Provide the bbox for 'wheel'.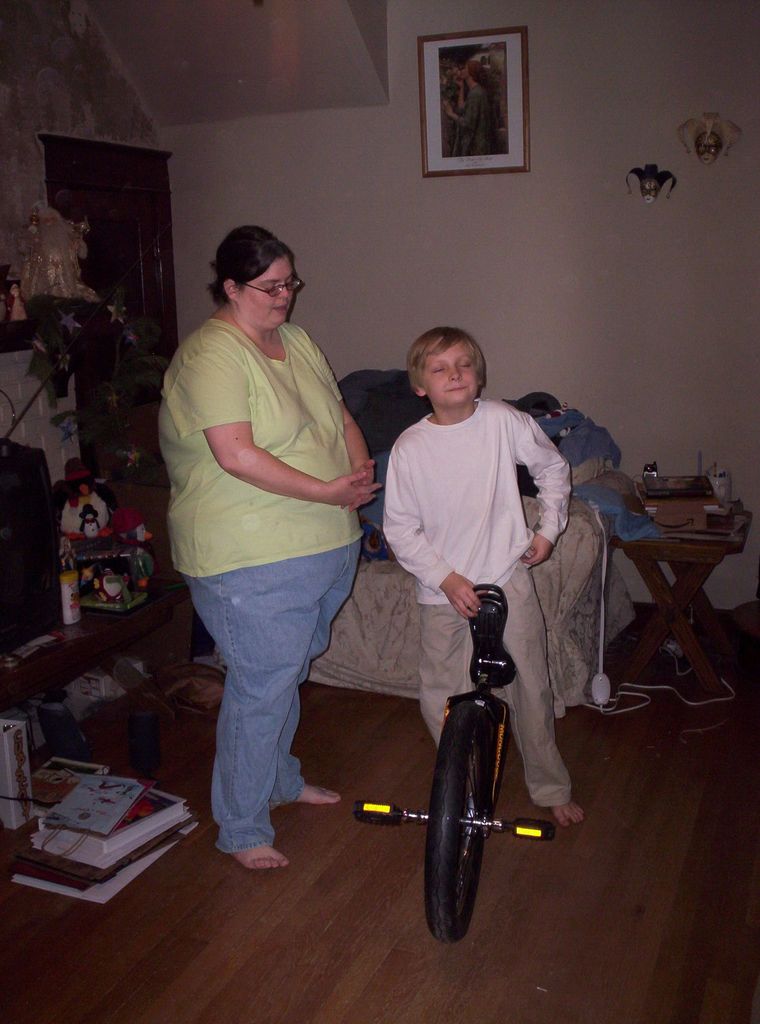
(409,697,509,945).
